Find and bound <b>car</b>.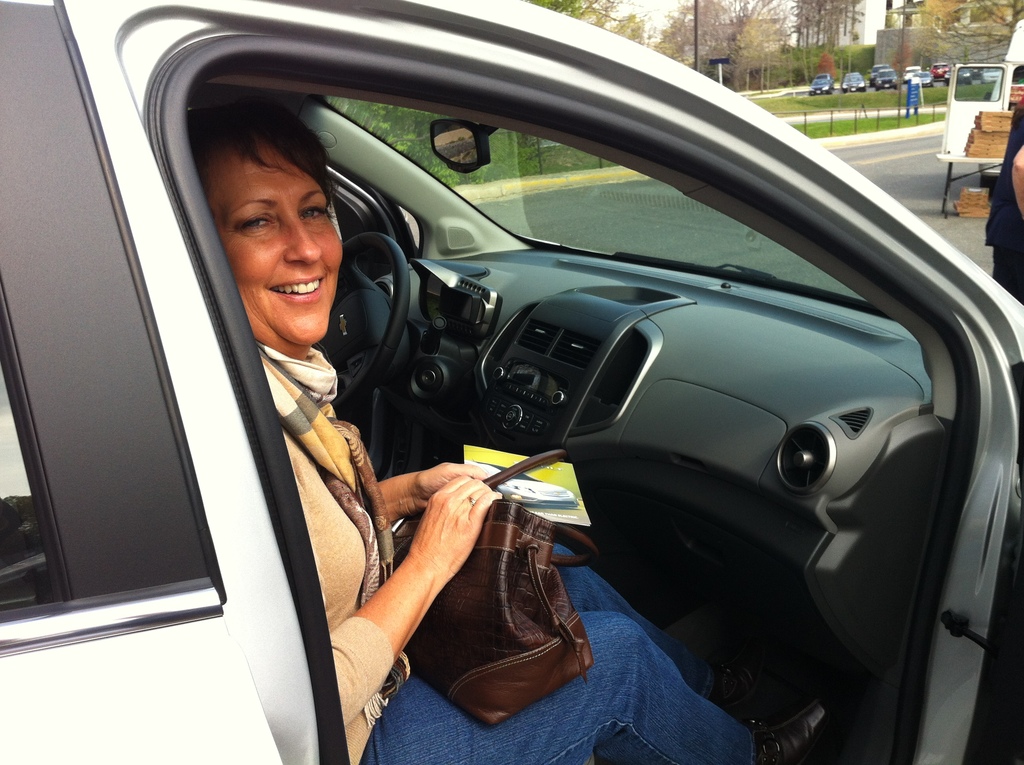
Bound: bbox=[72, 12, 1000, 736].
